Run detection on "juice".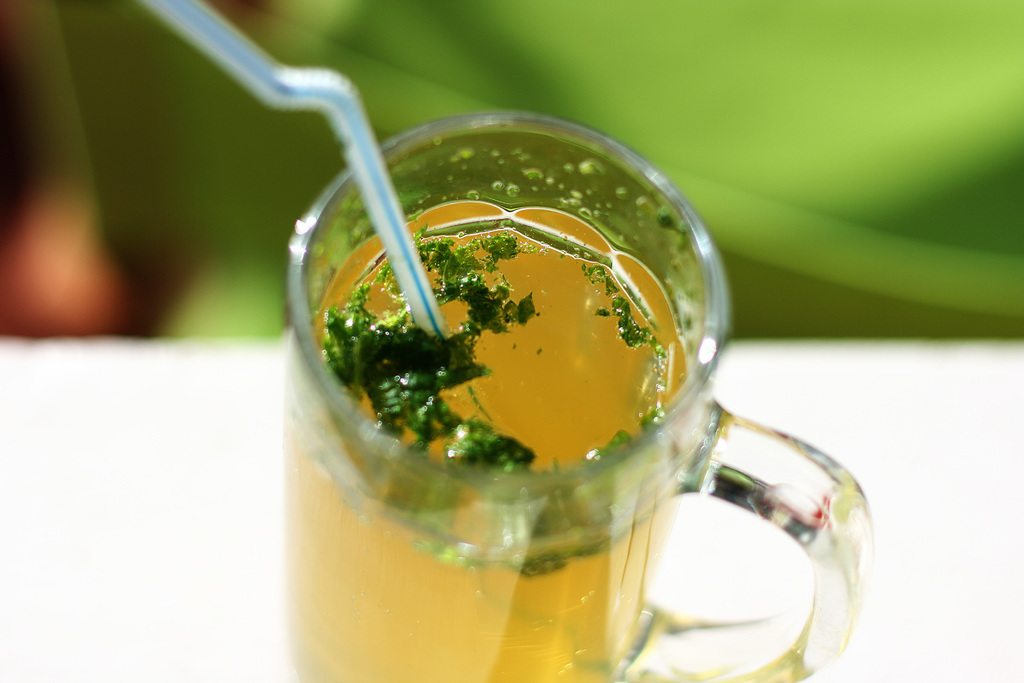
Result: crop(284, 193, 694, 682).
